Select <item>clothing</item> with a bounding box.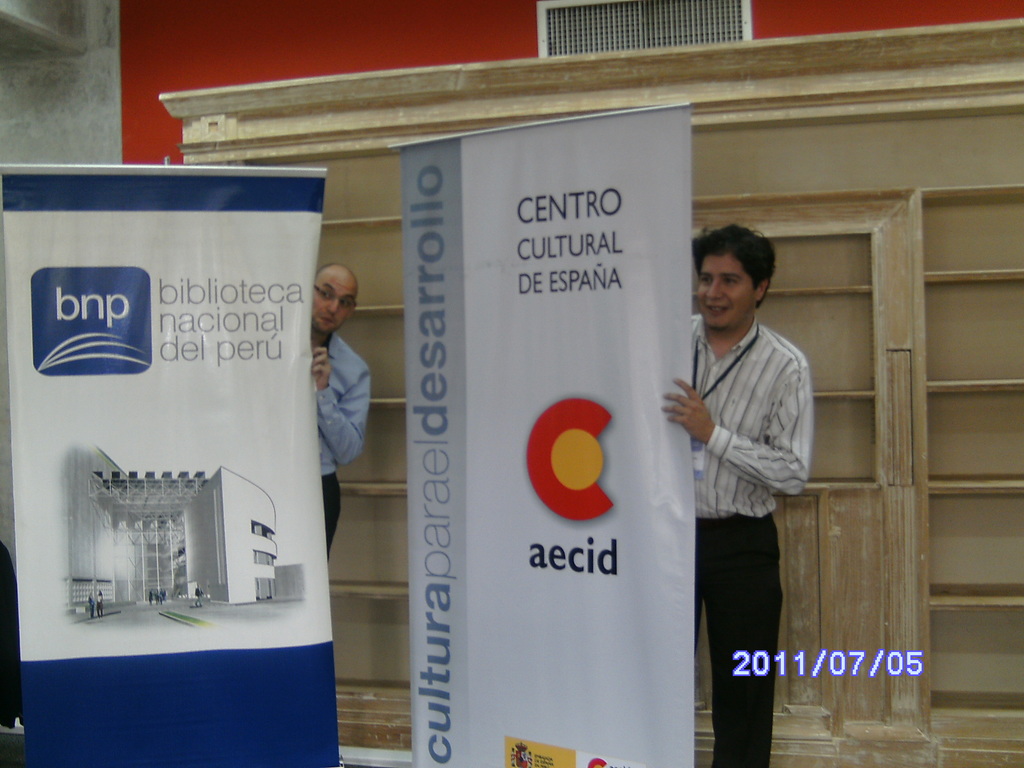
l=689, t=303, r=811, b=767.
